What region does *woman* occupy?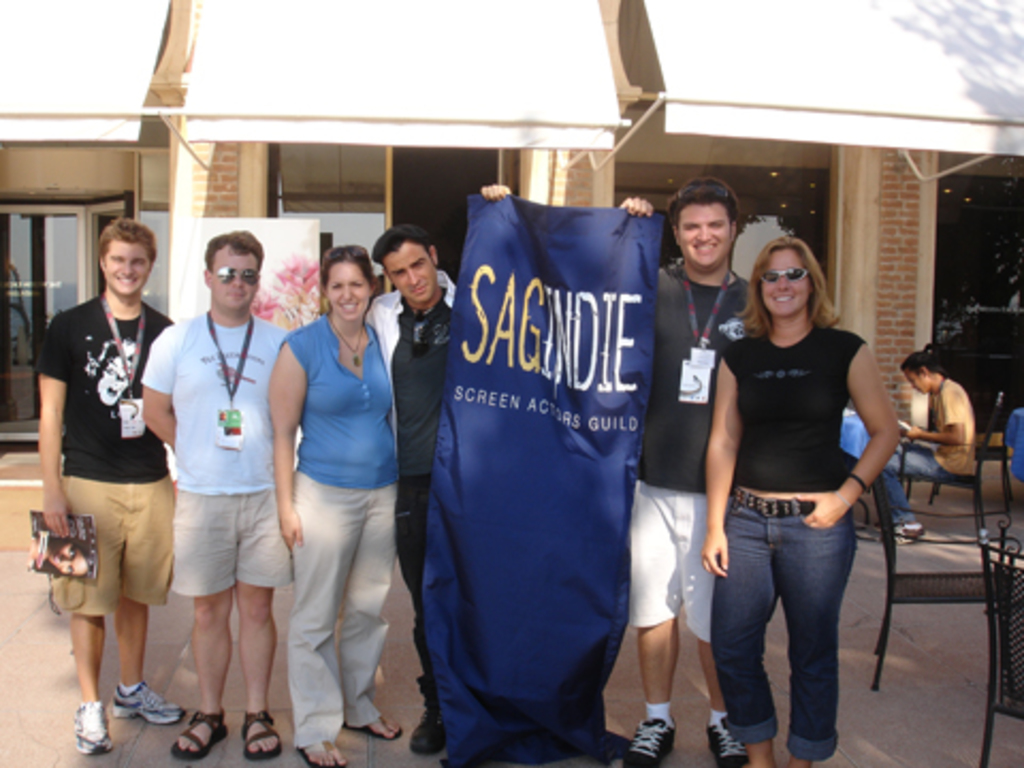
crop(282, 230, 401, 766).
